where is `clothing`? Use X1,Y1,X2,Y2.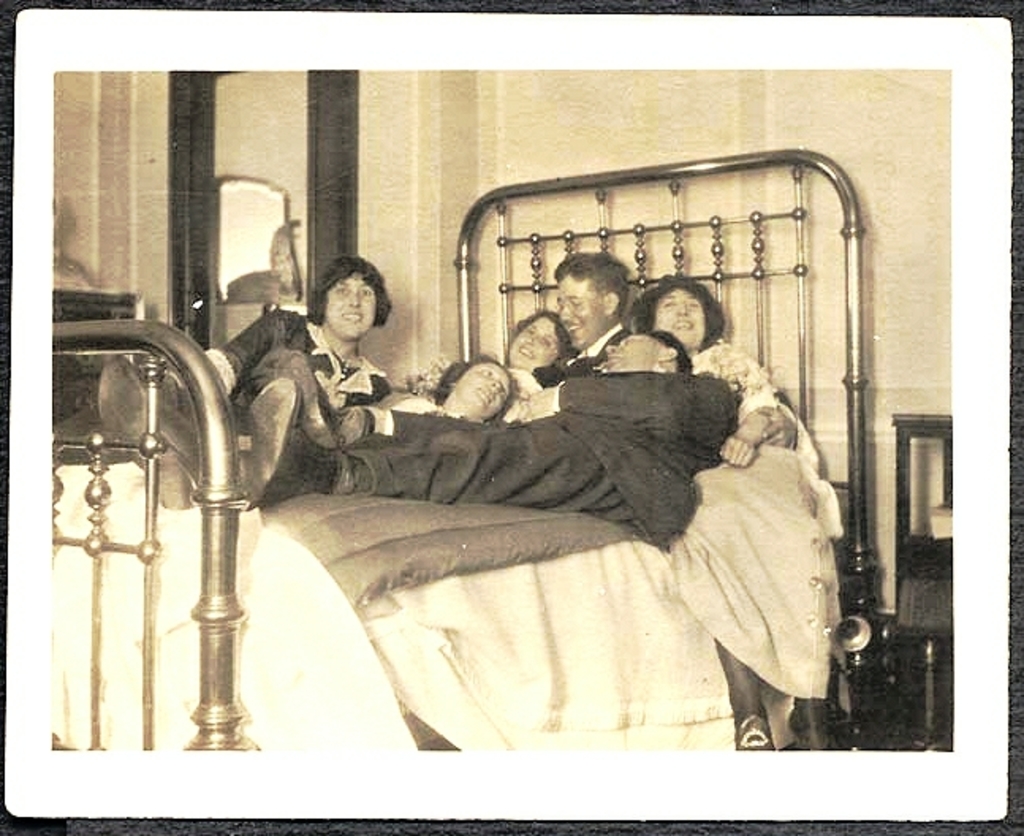
679,315,840,703.
